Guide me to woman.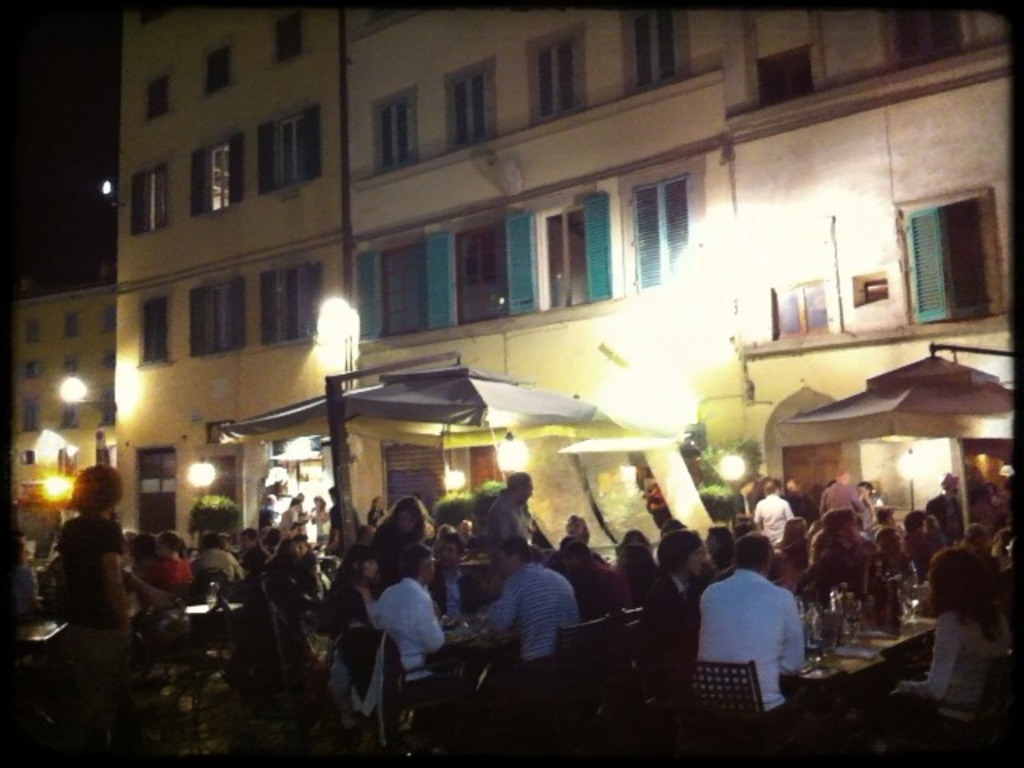
Guidance: region(366, 491, 445, 586).
